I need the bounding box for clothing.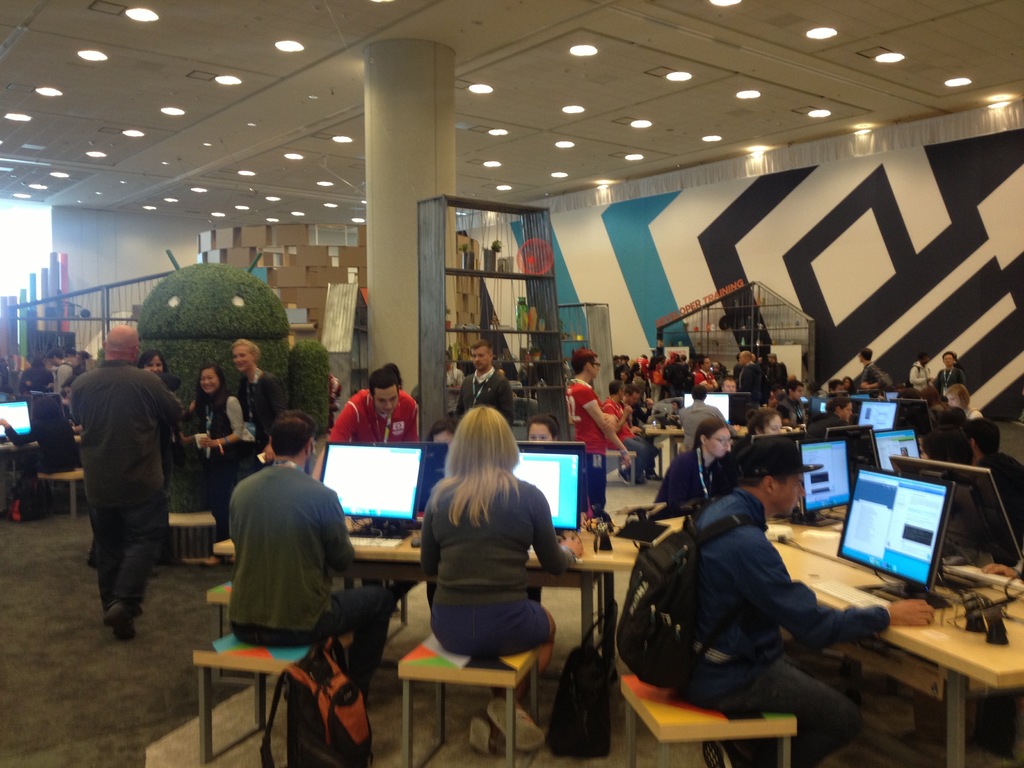
Here it is: l=458, t=371, r=512, b=413.
